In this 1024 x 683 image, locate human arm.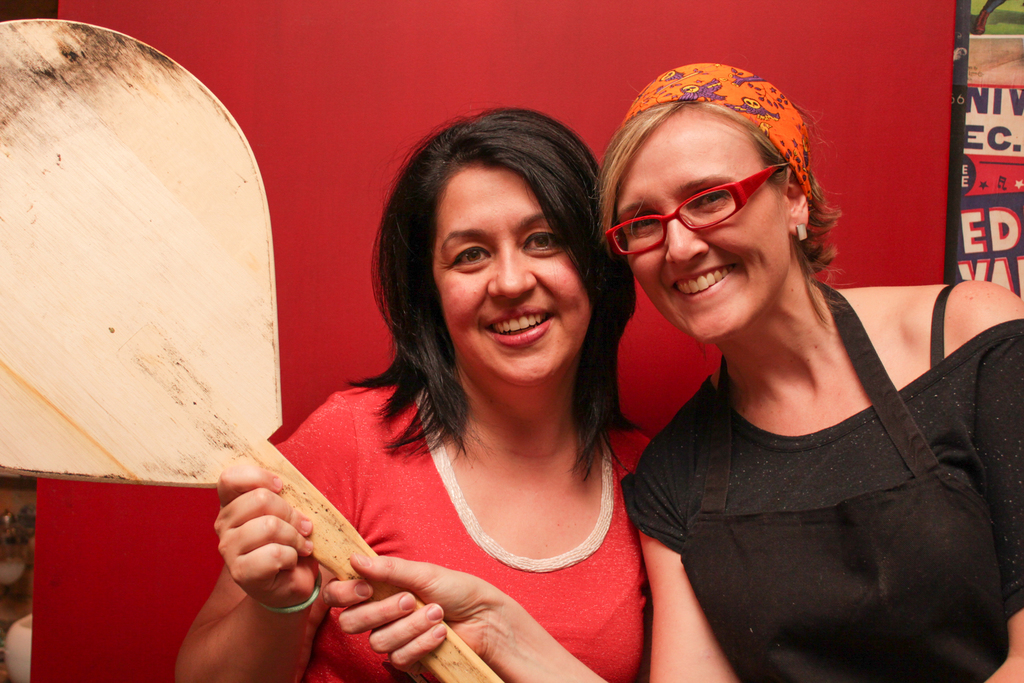
Bounding box: rect(950, 284, 1023, 682).
